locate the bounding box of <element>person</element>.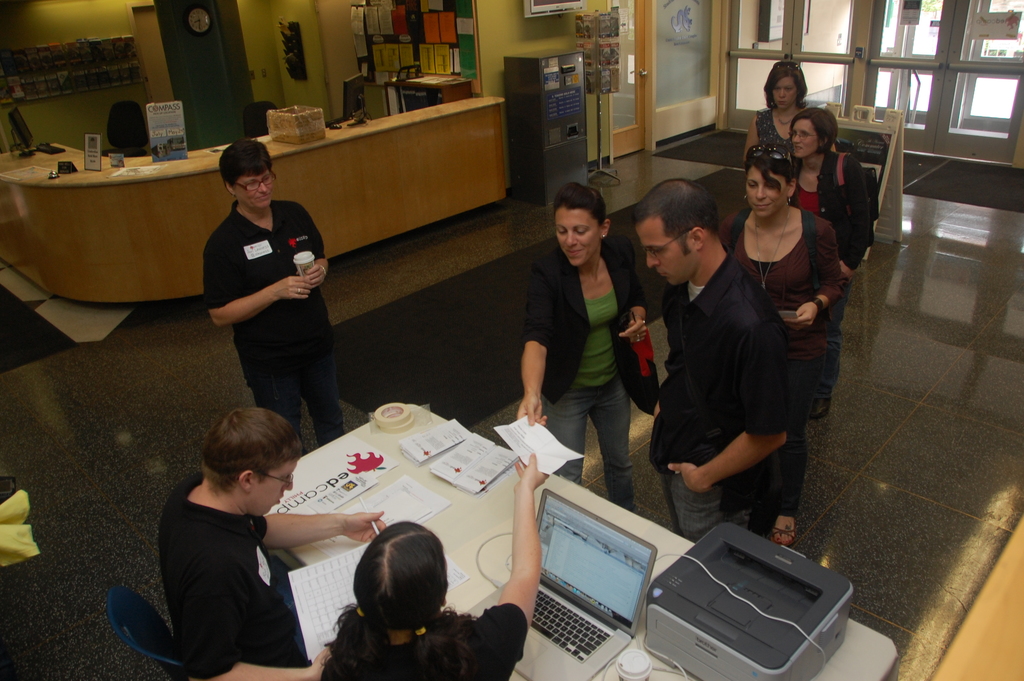
Bounding box: 204 142 344 457.
